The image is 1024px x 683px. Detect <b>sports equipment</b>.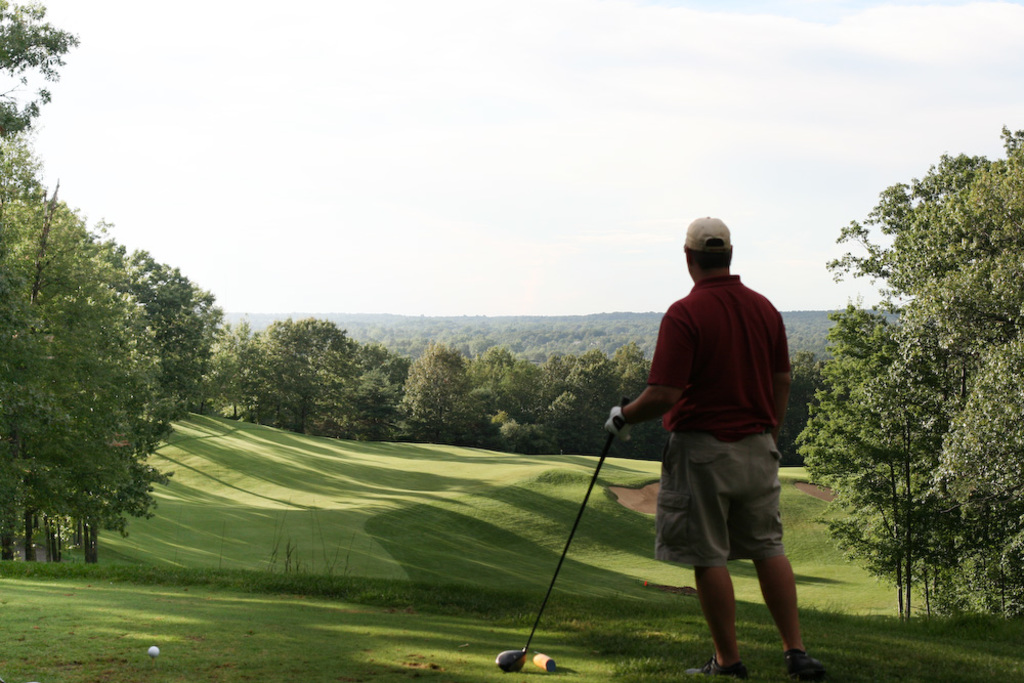
Detection: box(493, 428, 617, 674).
